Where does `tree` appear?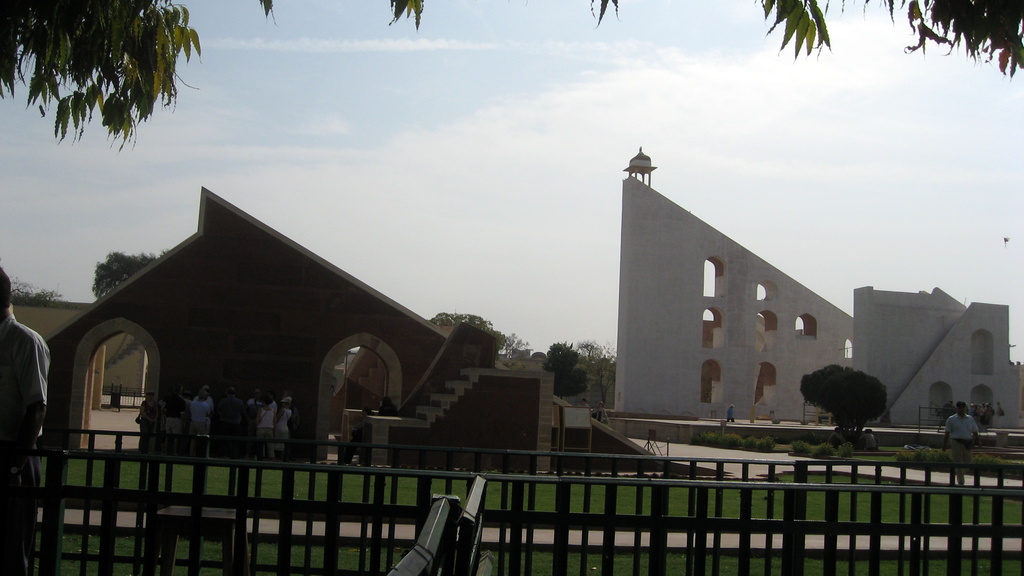
Appears at pyautogui.locateOnScreen(486, 328, 534, 362).
